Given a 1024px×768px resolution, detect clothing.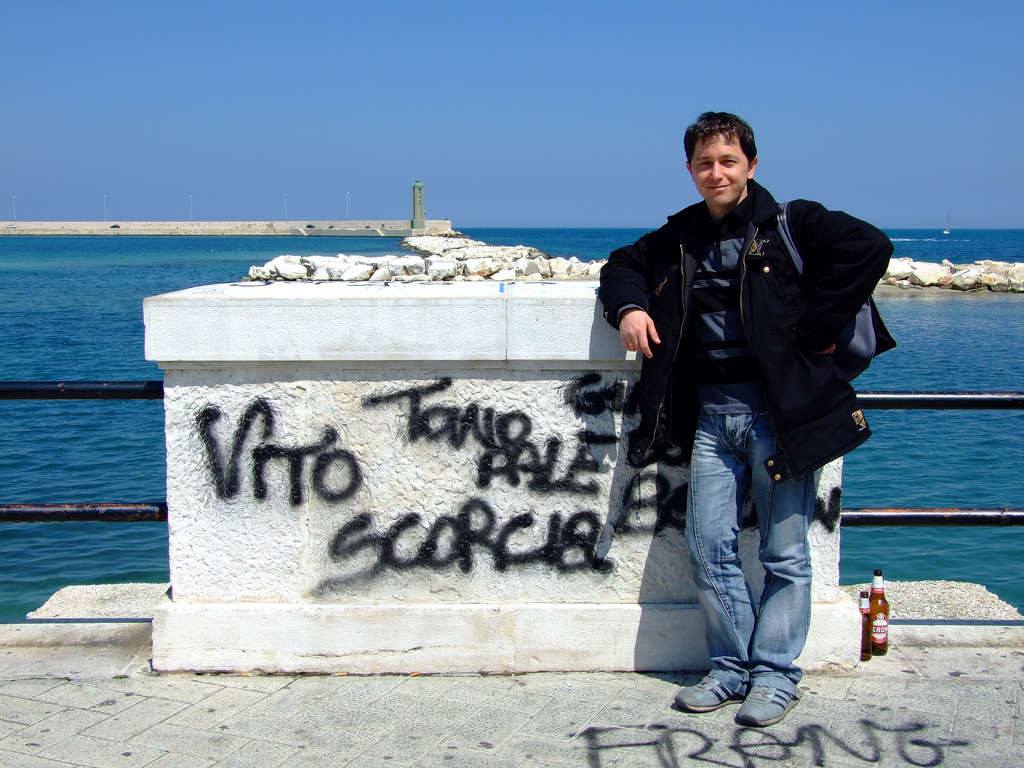
pyautogui.locateOnScreen(592, 132, 869, 660).
